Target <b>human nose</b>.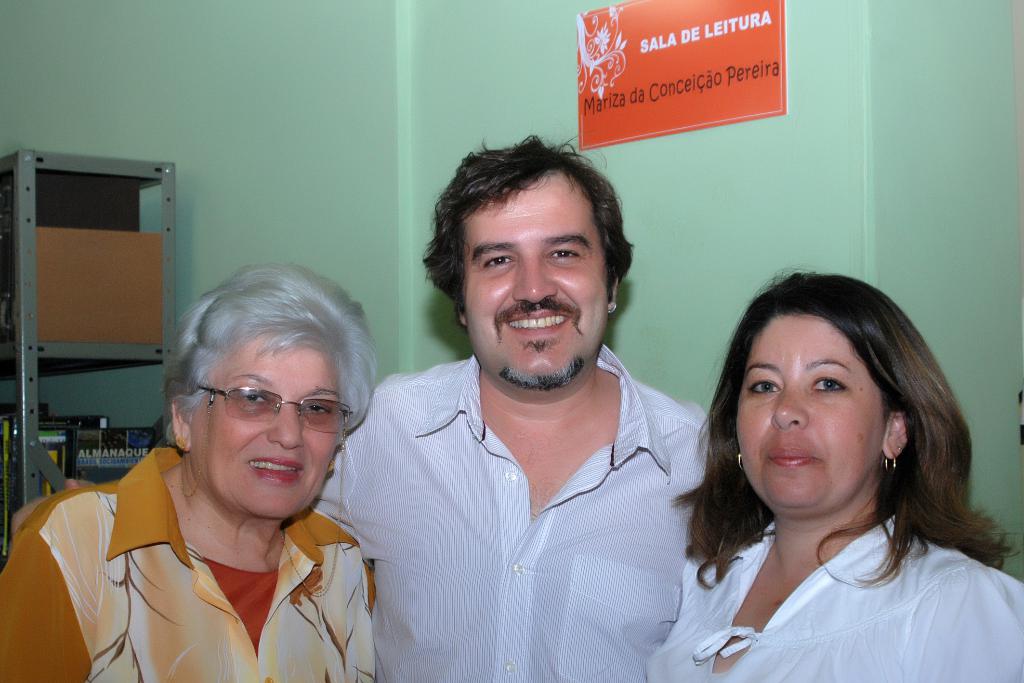
Target region: <box>264,398,301,447</box>.
